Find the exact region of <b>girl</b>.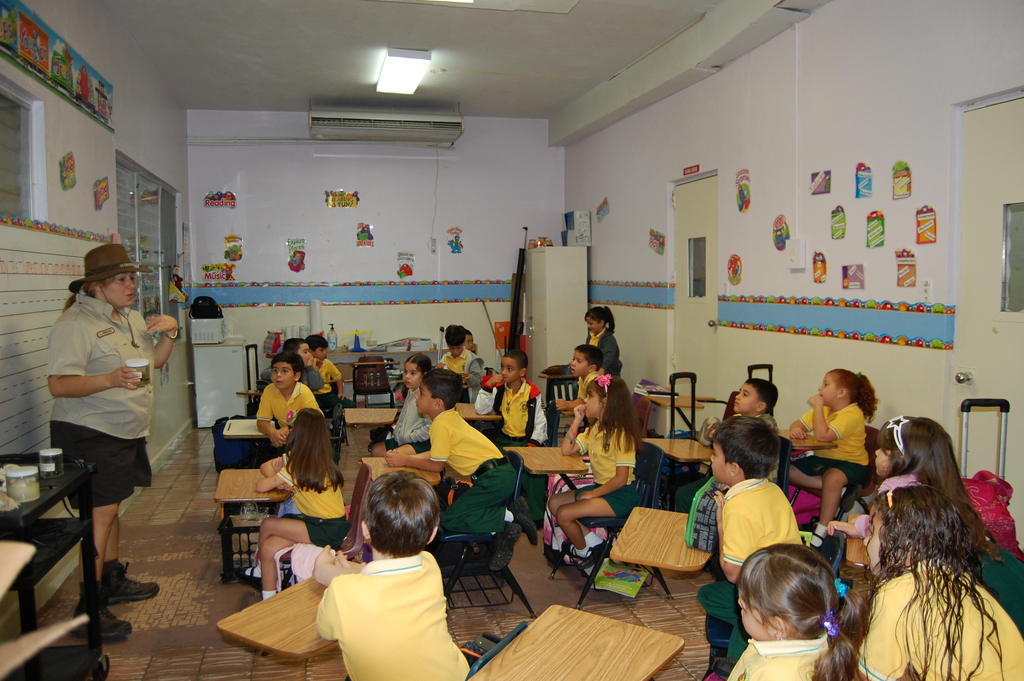
Exact region: BBox(565, 377, 644, 554).
